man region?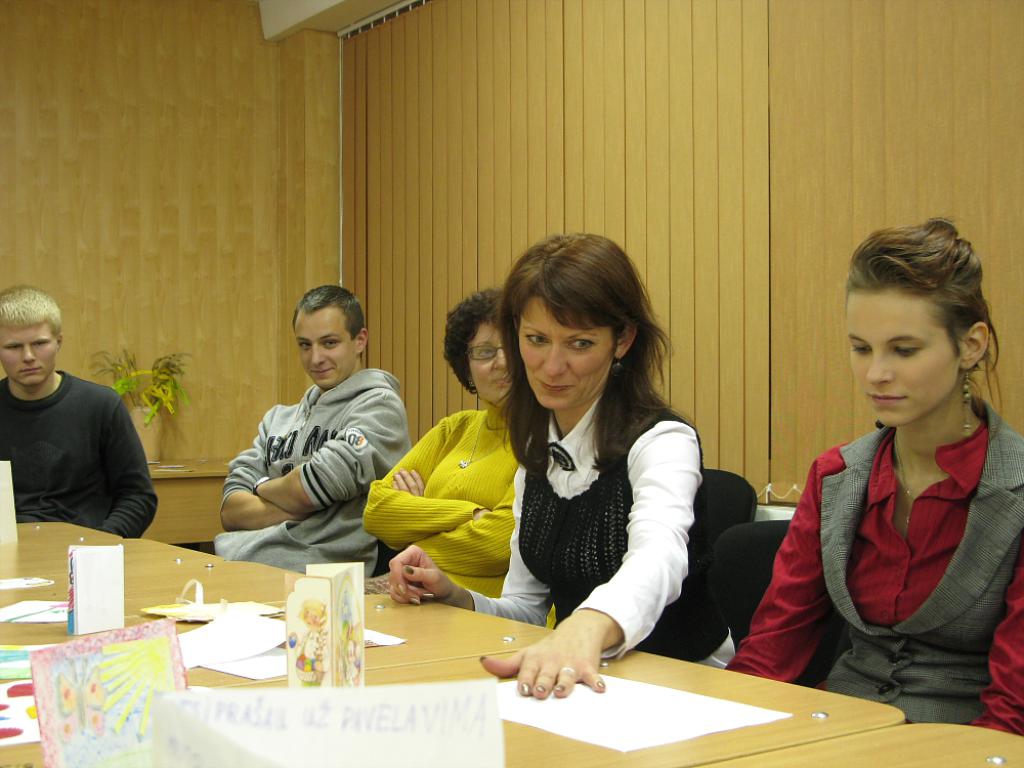
rect(210, 281, 409, 585)
